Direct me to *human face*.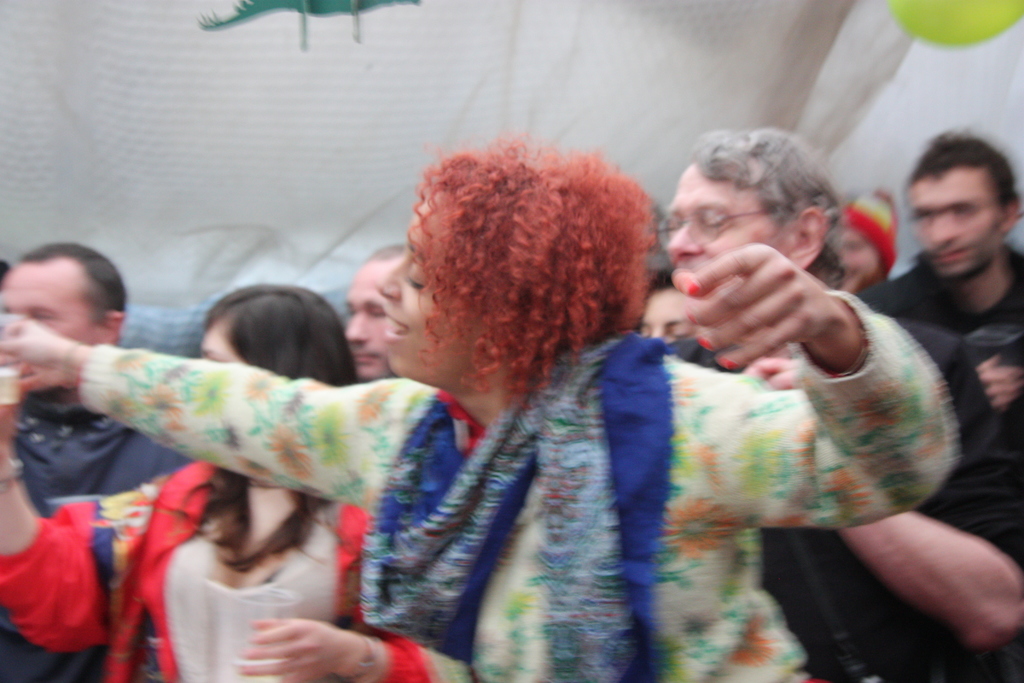
Direction: rect(668, 168, 790, 277).
